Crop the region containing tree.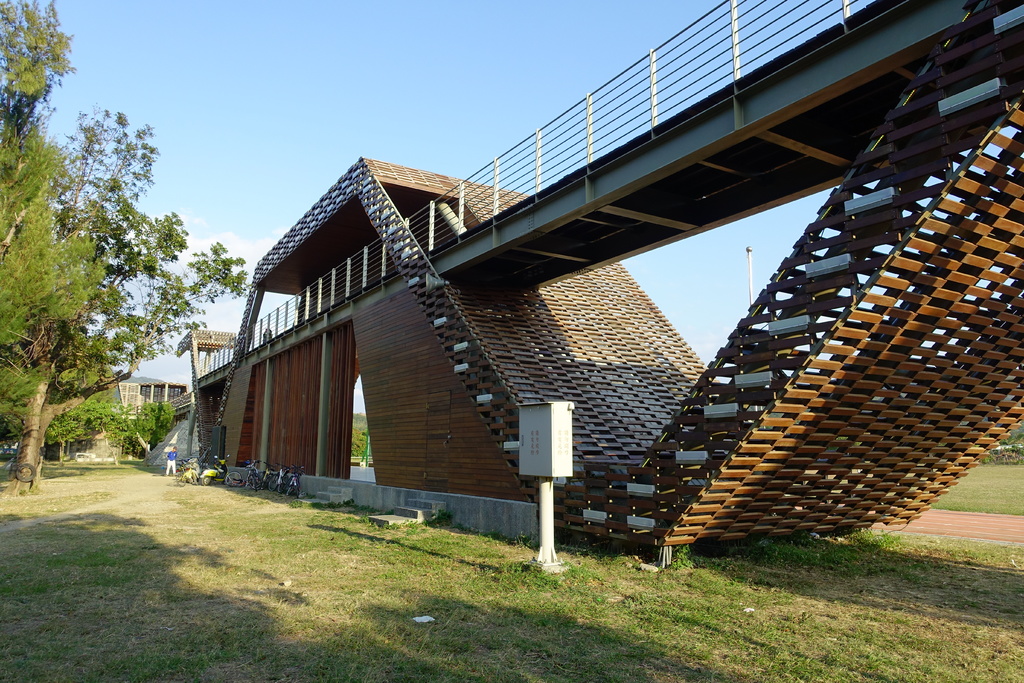
Crop region: [left=29, top=83, right=281, bottom=490].
